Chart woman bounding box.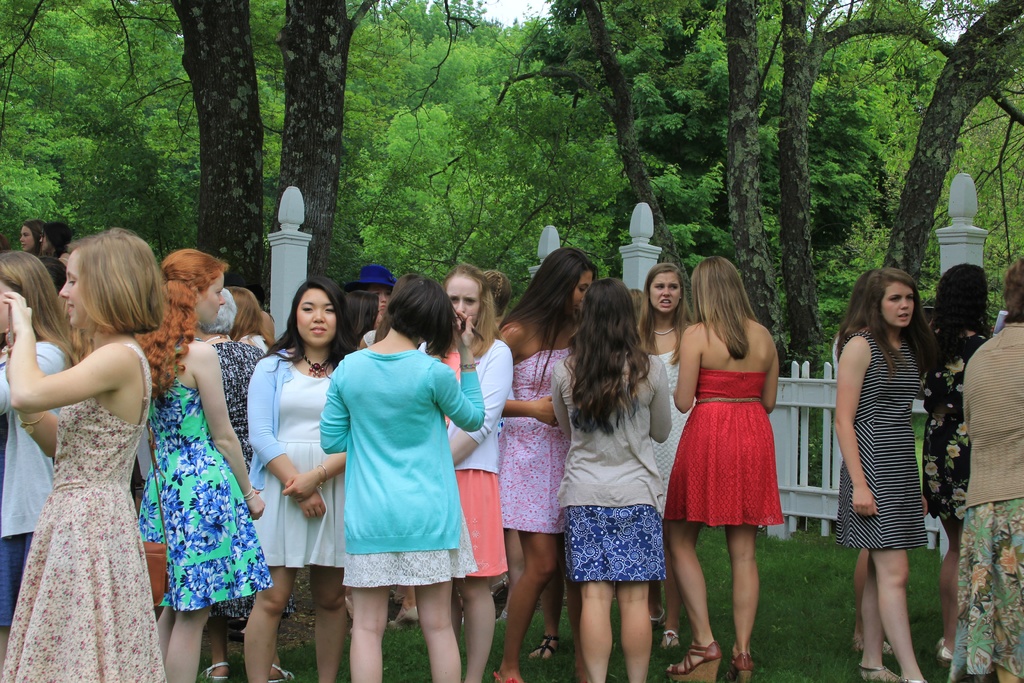
Charted: (x1=0, y1=243, x2=79, y2=636).
